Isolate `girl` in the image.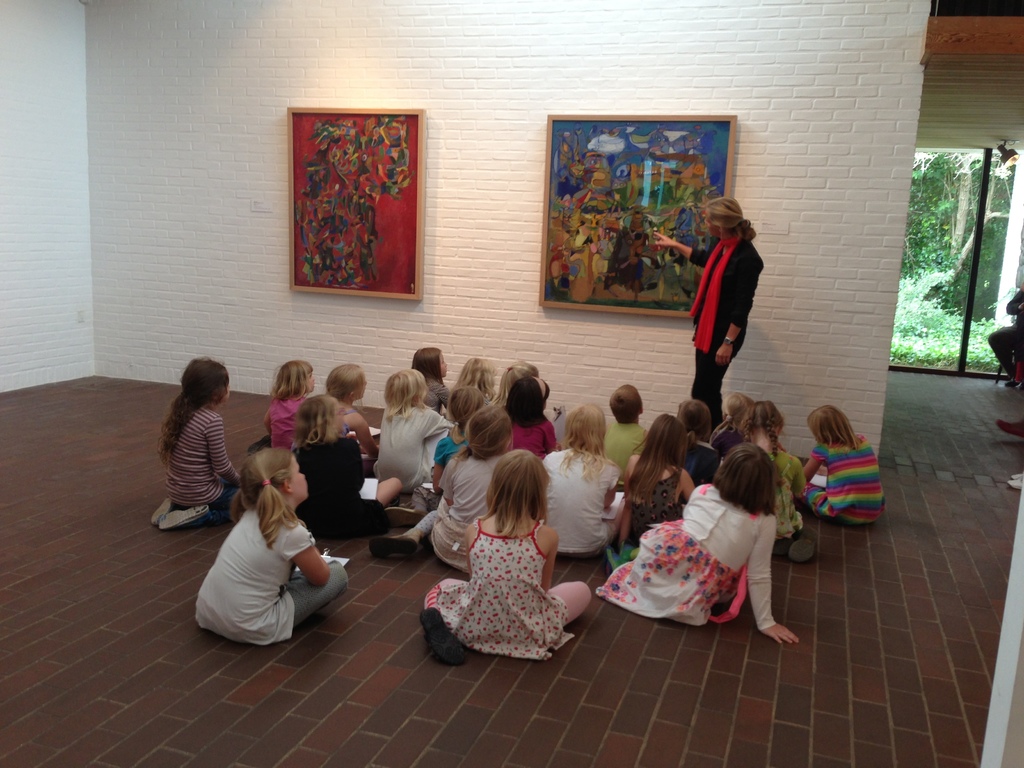
Isolated region: select_region(399, 338, 455, 410).
